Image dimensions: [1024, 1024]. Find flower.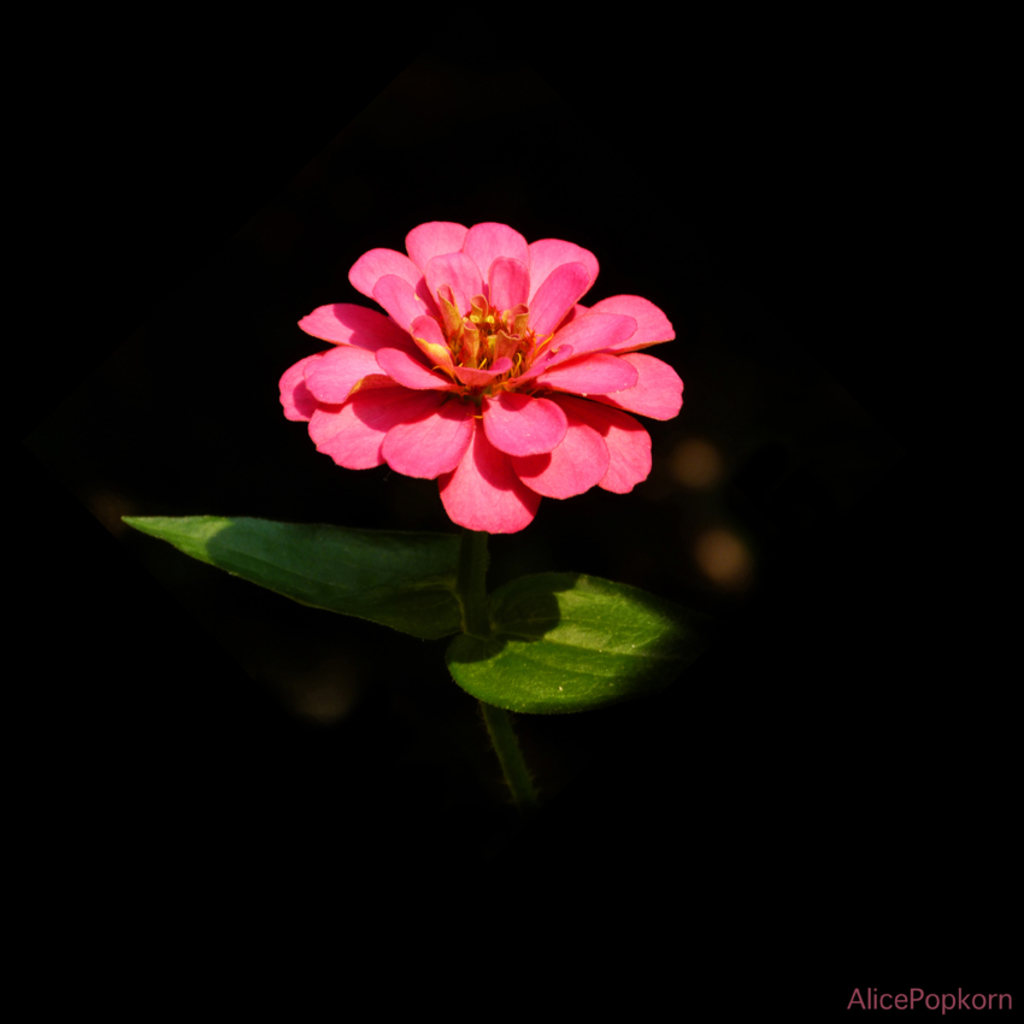
BBox(271, 214, 701, 541).
